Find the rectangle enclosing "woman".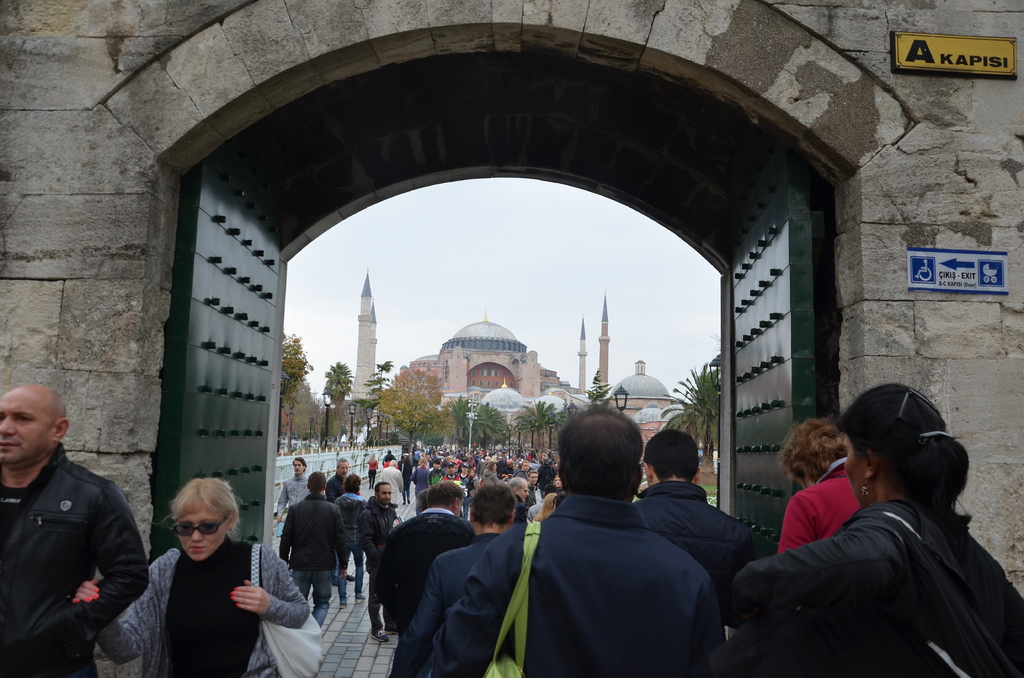
box=[97, 469, 293, 674].
